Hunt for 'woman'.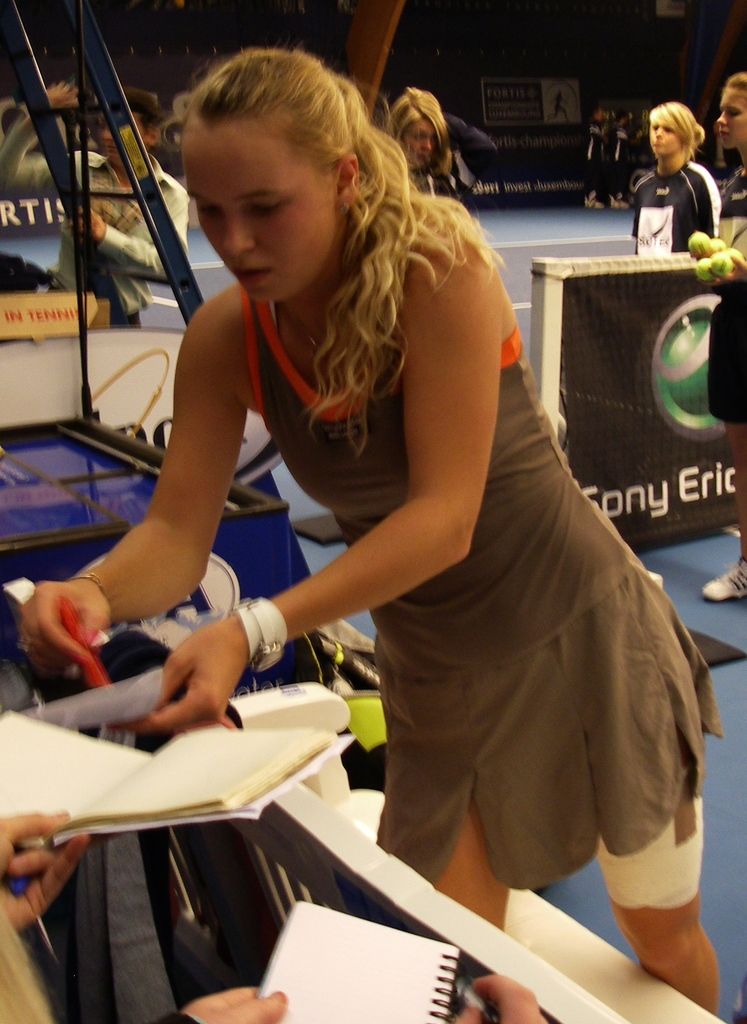
Hunted down at rect(396, 85, 456, 202).
